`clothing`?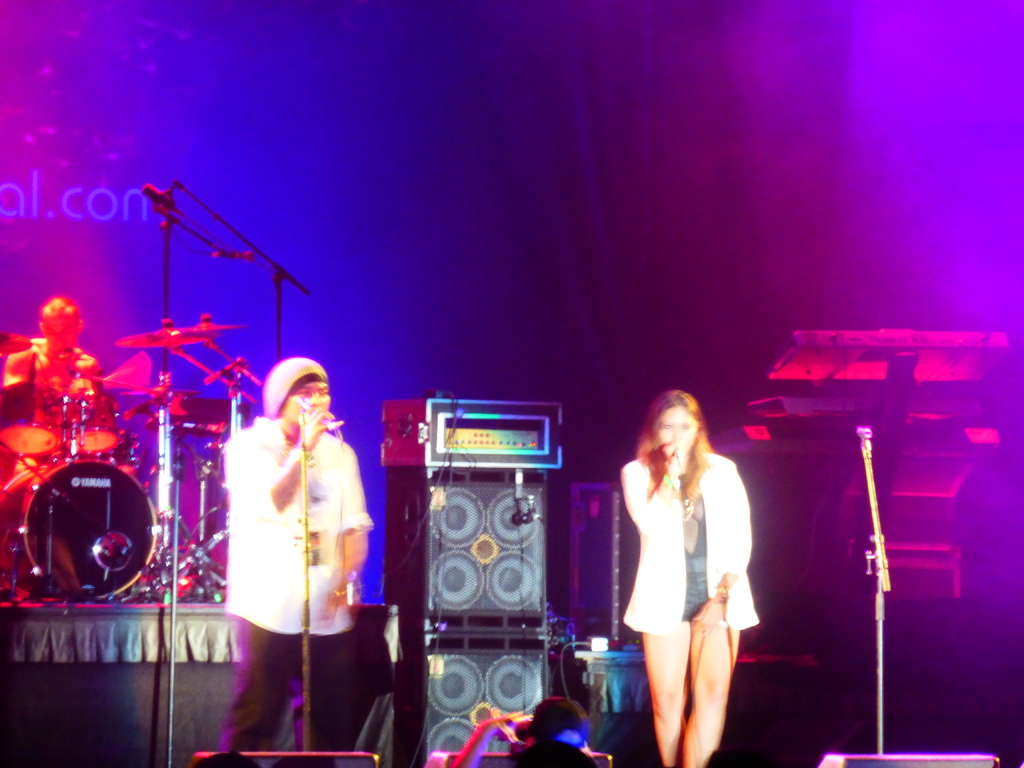
x1=1 y1=343 x2=125 y2=498
